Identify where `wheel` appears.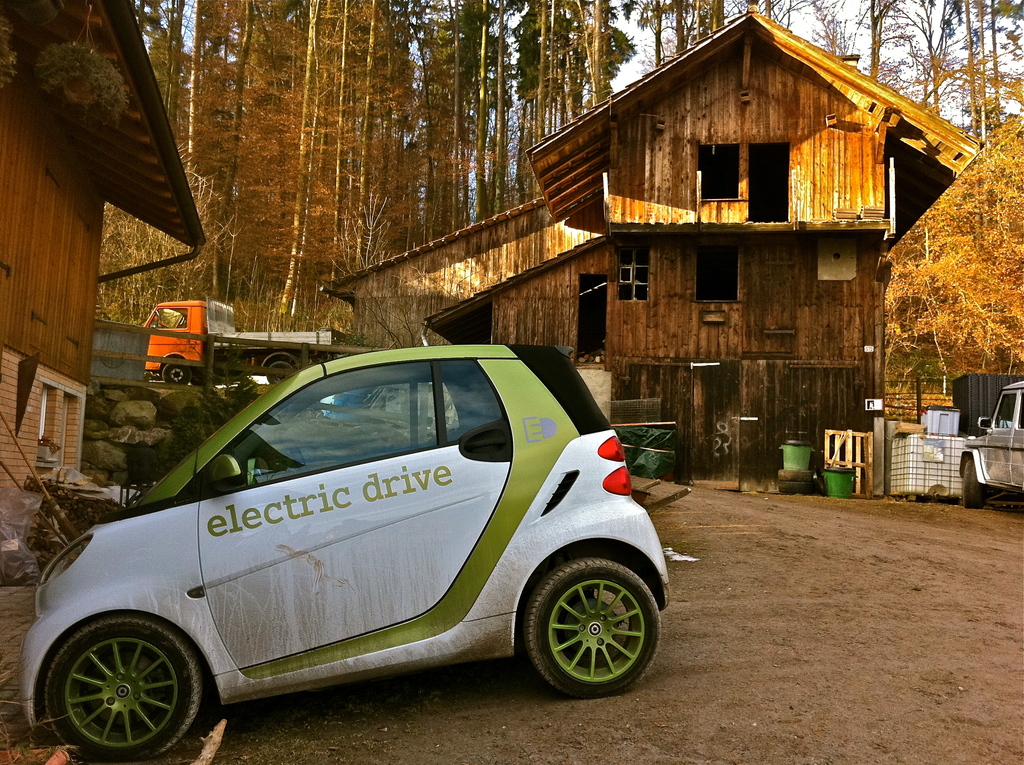
Appears at [289,439,307,471].
